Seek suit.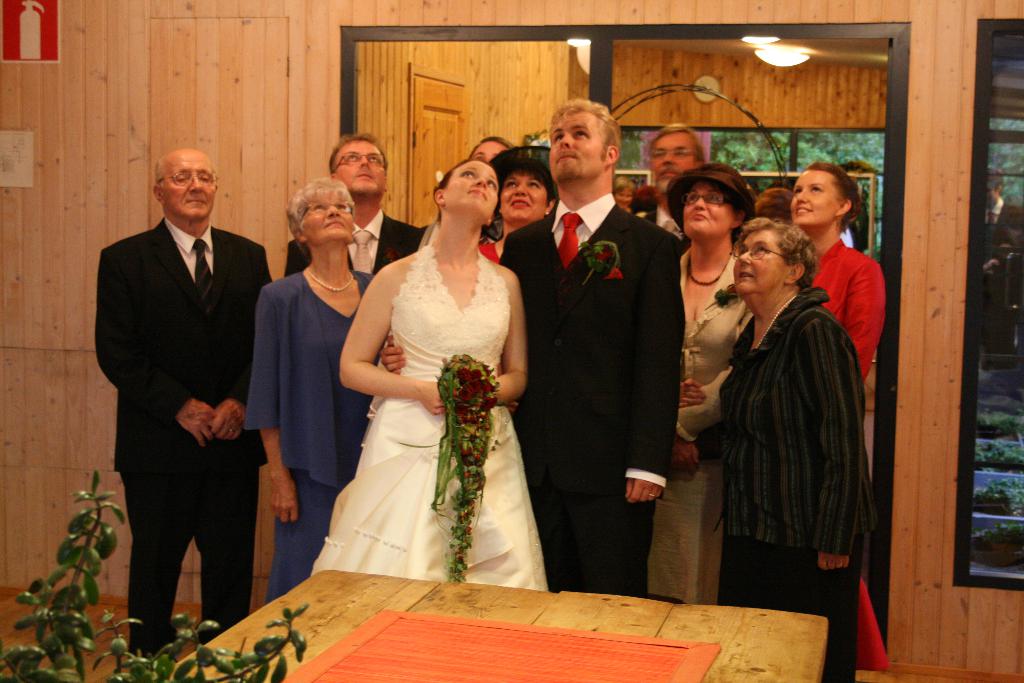
bbox=(95, 218, 273, 659).
